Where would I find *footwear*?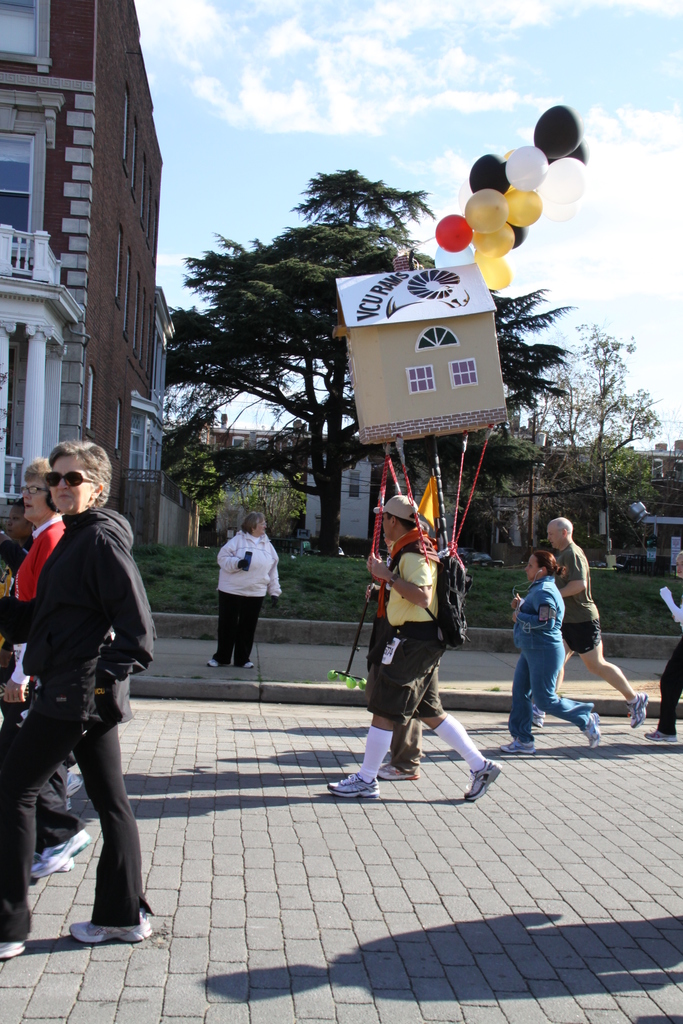
At 377/758/418/780.
